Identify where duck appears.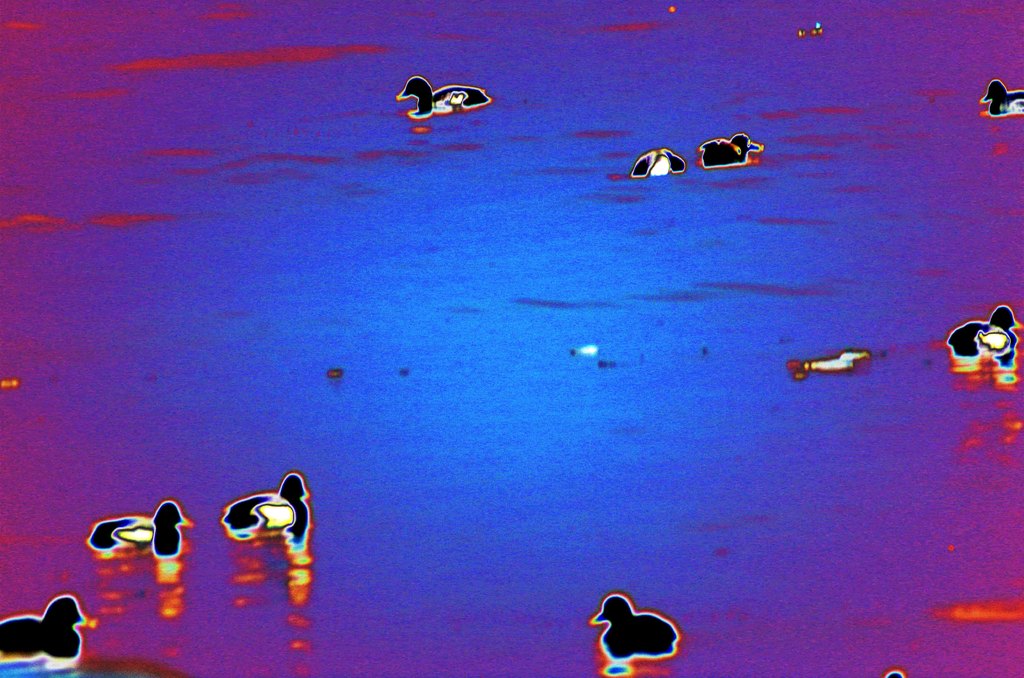
Appears at left=212, top=477, right=318, bottom=554.
